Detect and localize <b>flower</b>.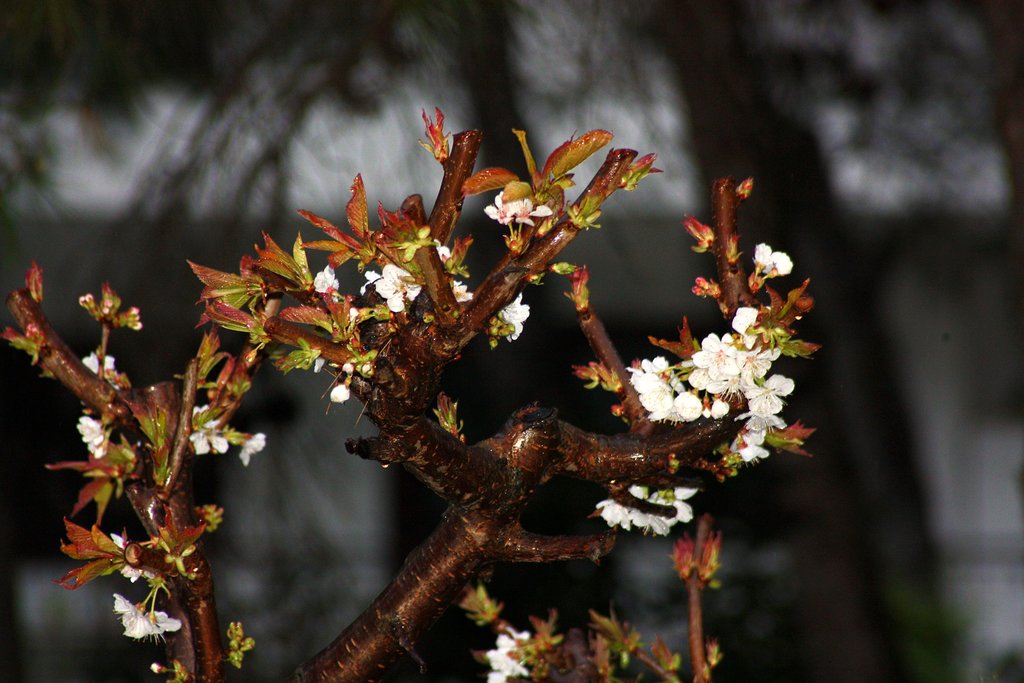
Localized at pyautogui.locateOnScreen(480, 190, 526, 226).
